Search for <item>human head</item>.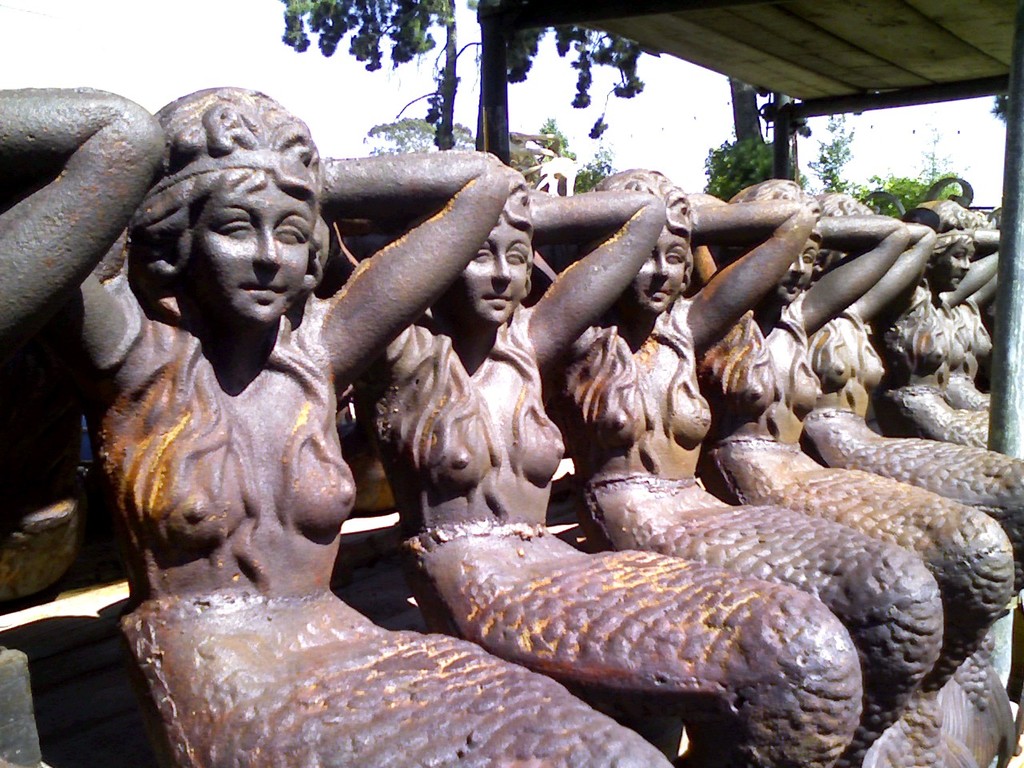
Found at 593,164,698,312.
